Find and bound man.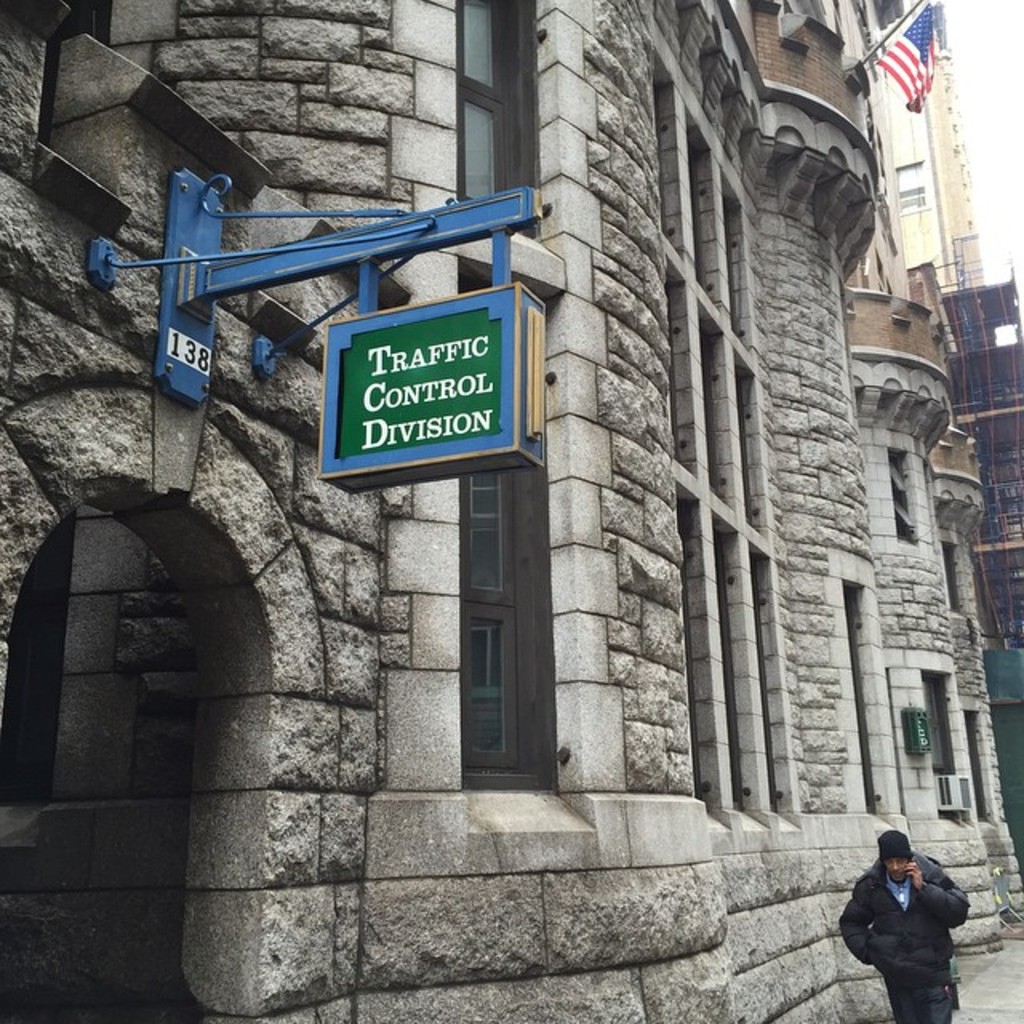
Bound: box=[856, 842, 992, 1010].
